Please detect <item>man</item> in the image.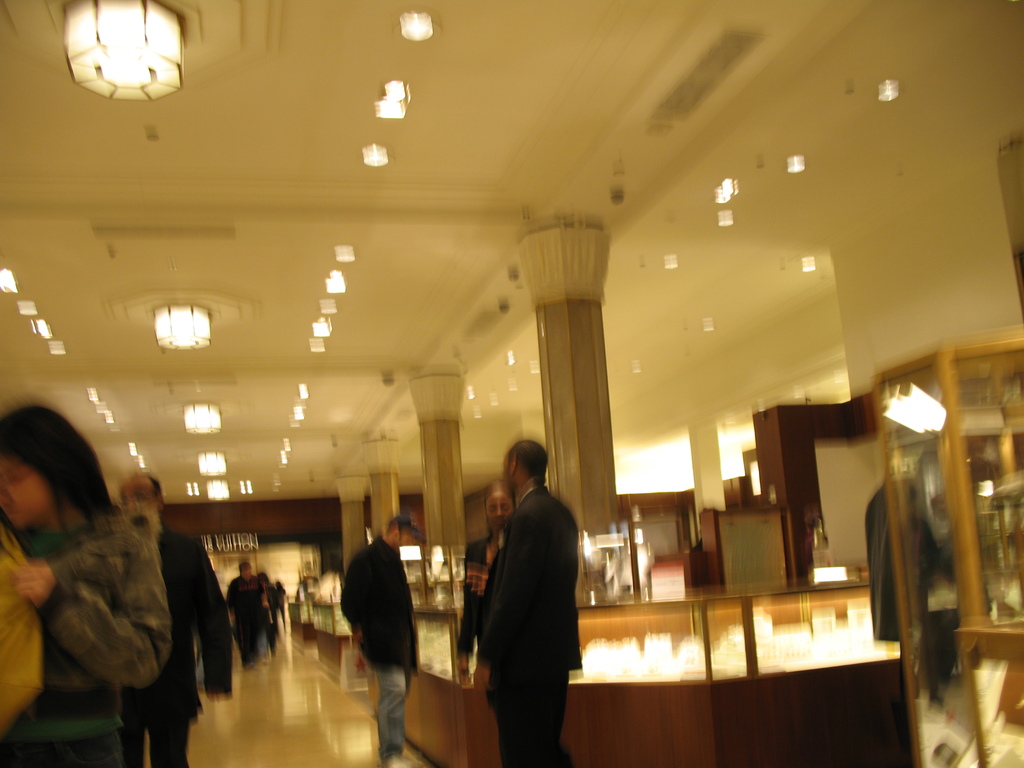
118,470,234,767.
